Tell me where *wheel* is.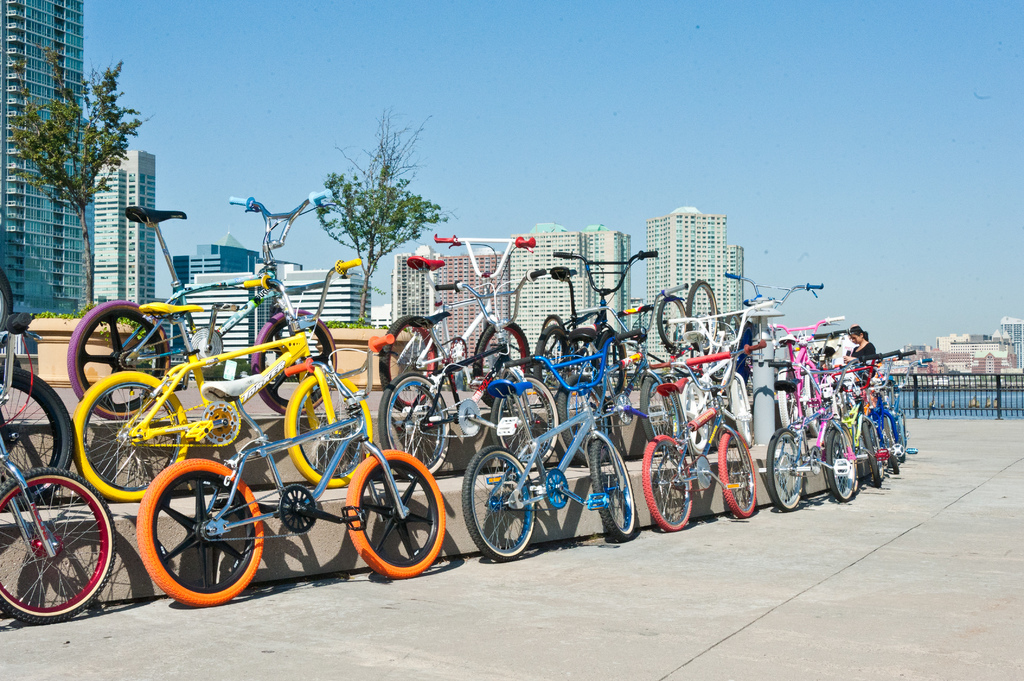
*wheel* is at region(731, 376, 751, 445).
